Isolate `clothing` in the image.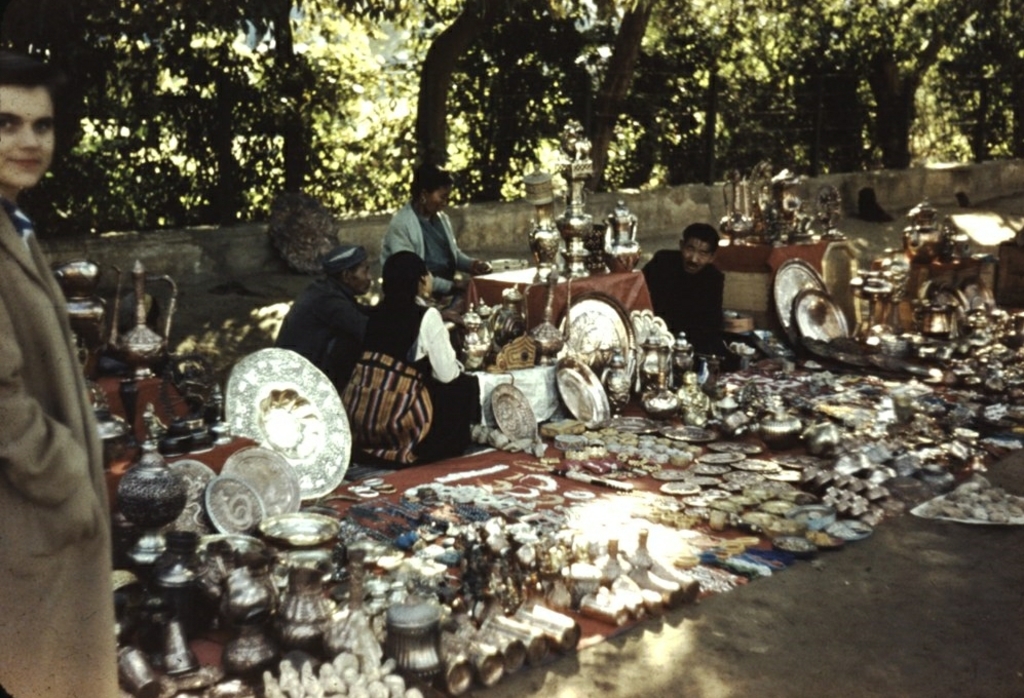
Isolated region: (0,187,124,697).
